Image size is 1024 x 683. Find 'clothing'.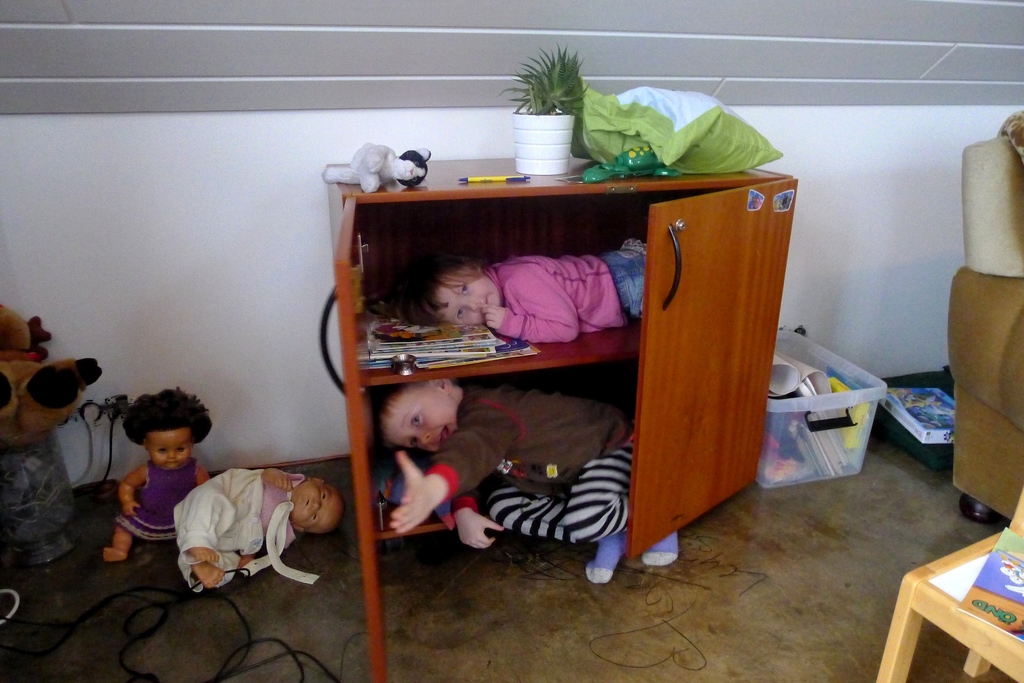
[left=435, top=383, right=627, bottom=547].
